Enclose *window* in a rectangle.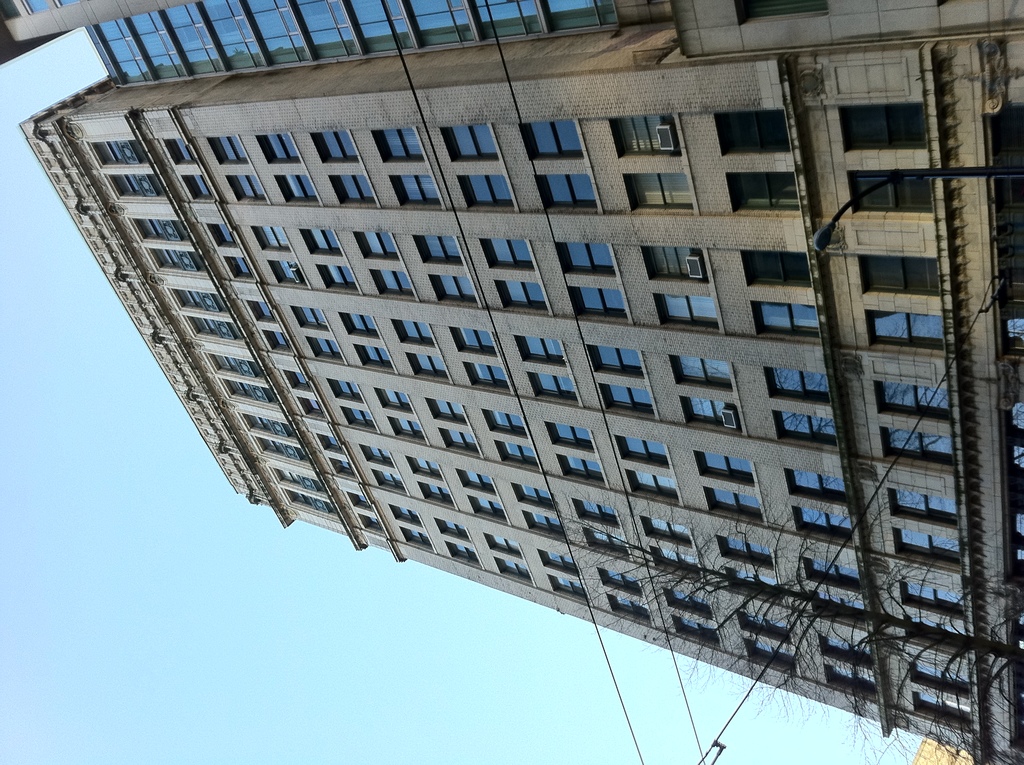
387,417,429,444.
